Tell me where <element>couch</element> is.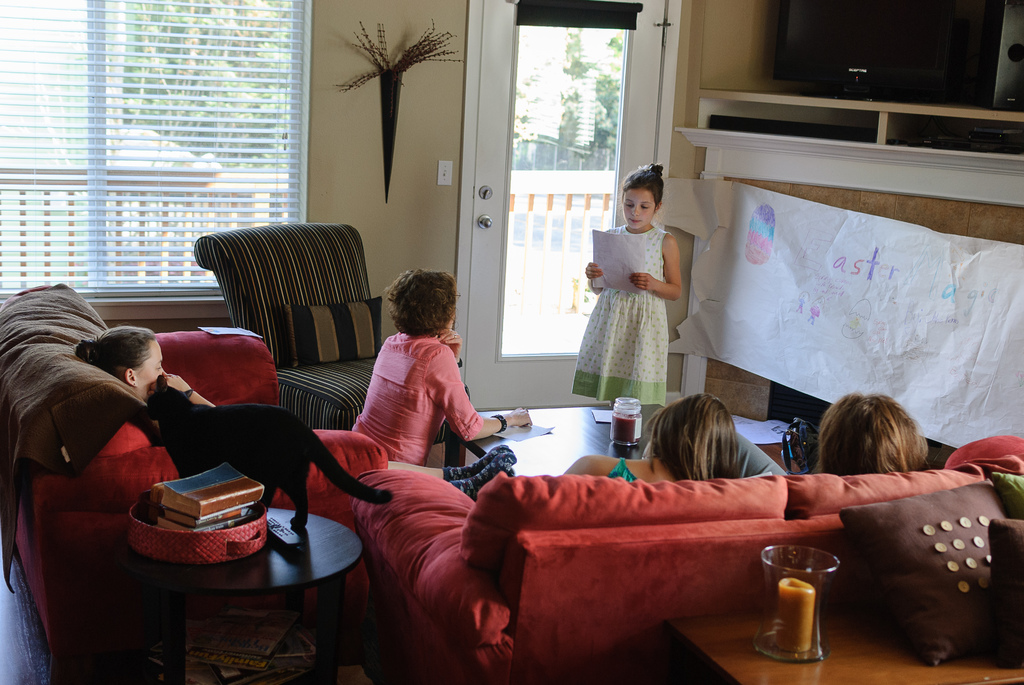
<element>couch</element> is at box=[358, 432, 991, 670].
